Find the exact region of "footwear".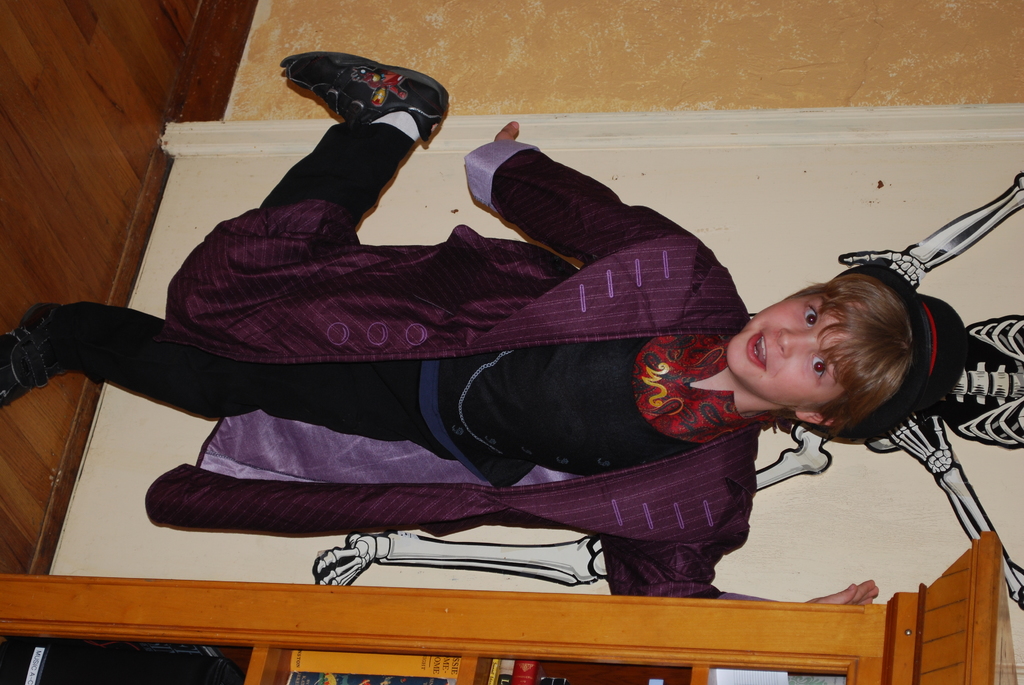
Exact region: (x1=0, y1=301, x2=83, y2=408).
